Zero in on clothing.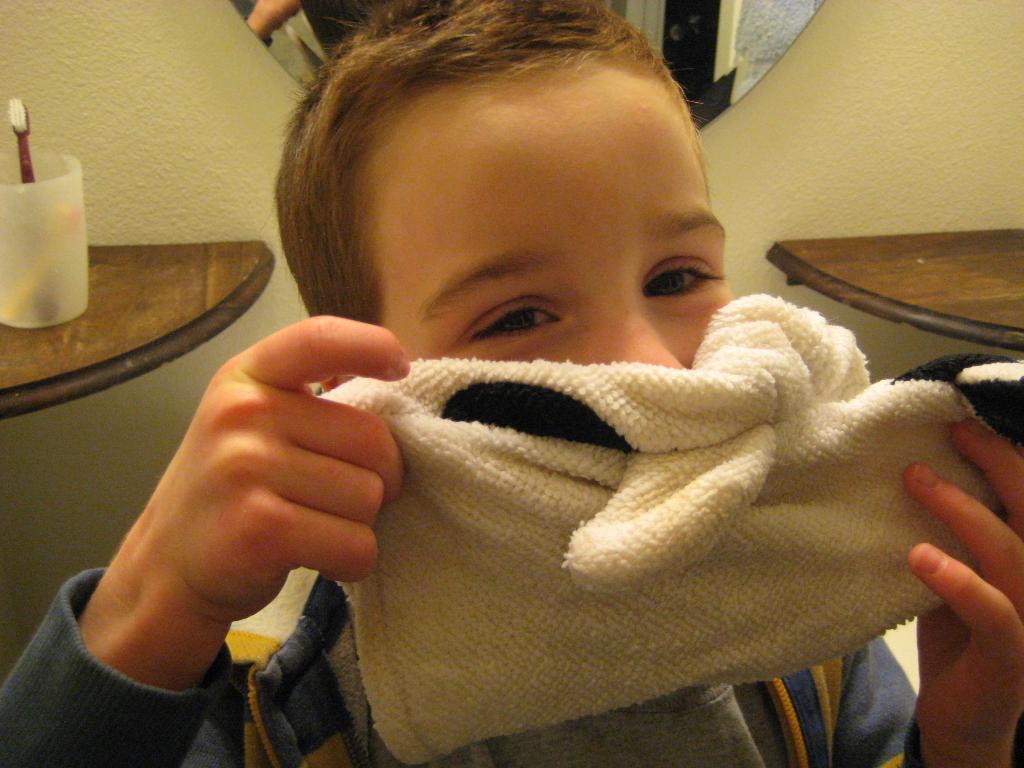
Zeroed in: bbox(0, 383, 1023, 767).
